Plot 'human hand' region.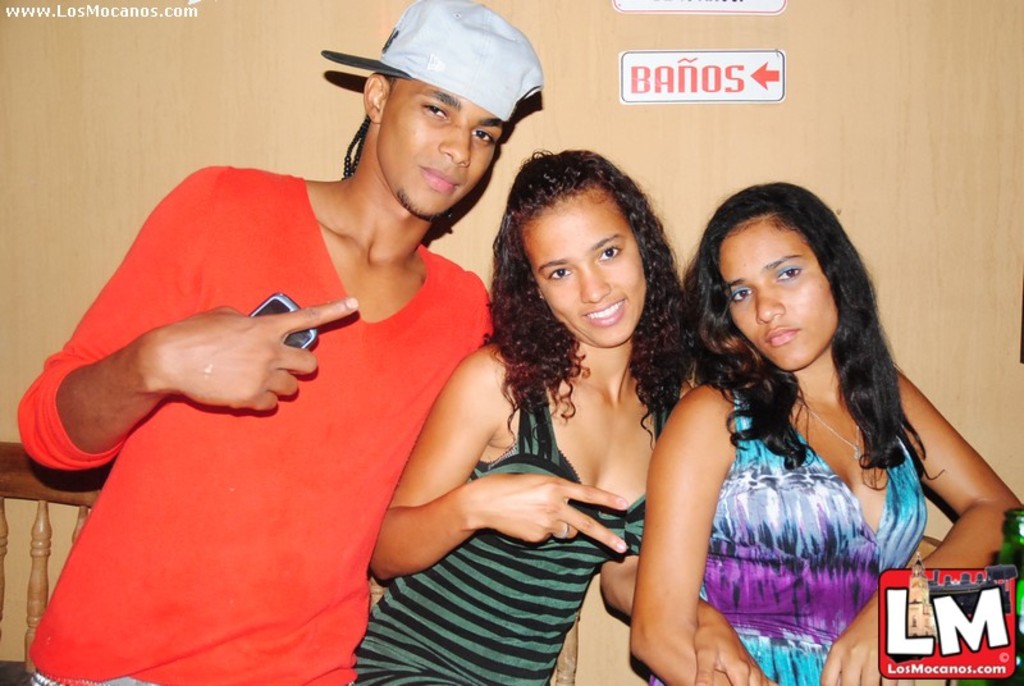
Plotted at left=124, top=279, right=344, bottom=408.
